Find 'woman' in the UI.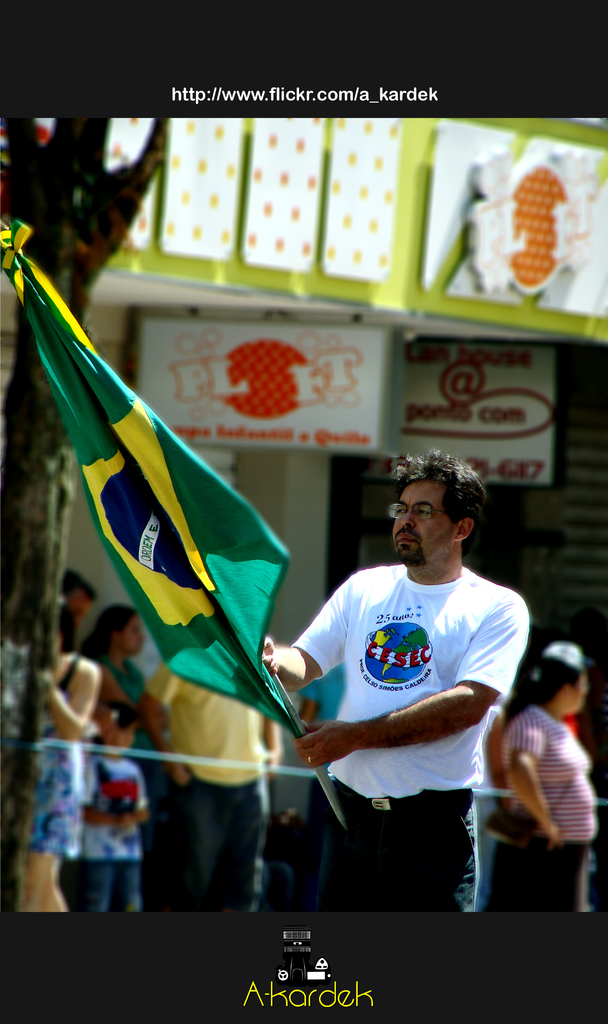
UI element at box(482, 652, 599, 912).
